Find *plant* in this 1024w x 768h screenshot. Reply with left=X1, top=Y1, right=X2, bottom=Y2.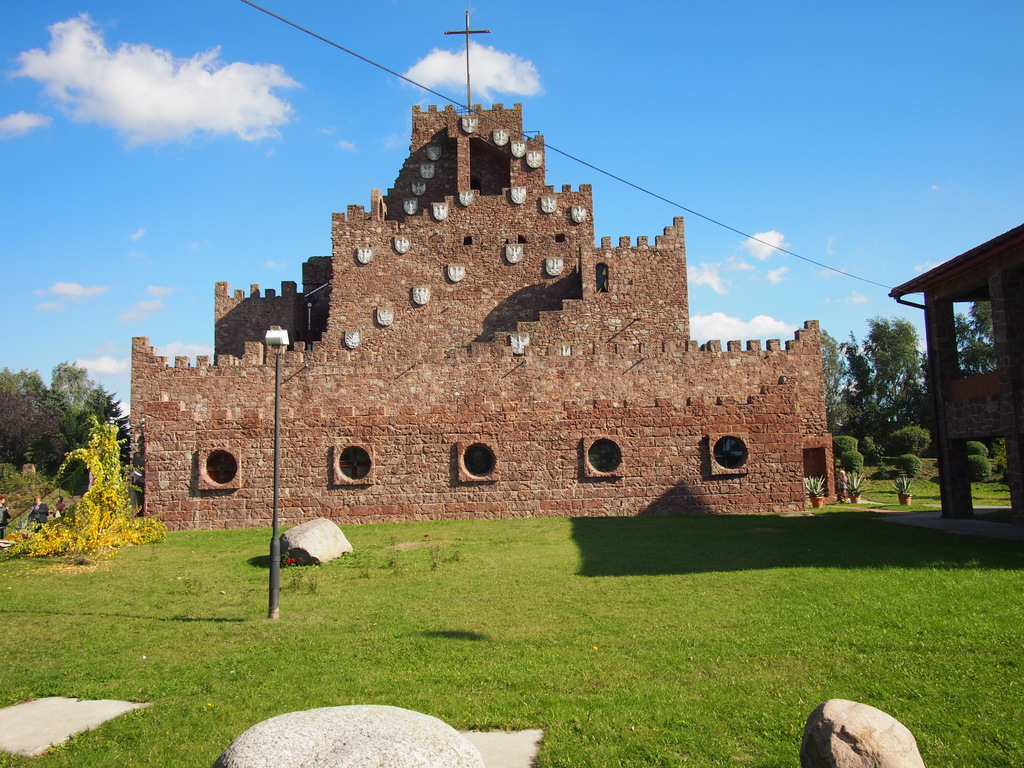
left=968, top=441, right=984, bottom=462.
